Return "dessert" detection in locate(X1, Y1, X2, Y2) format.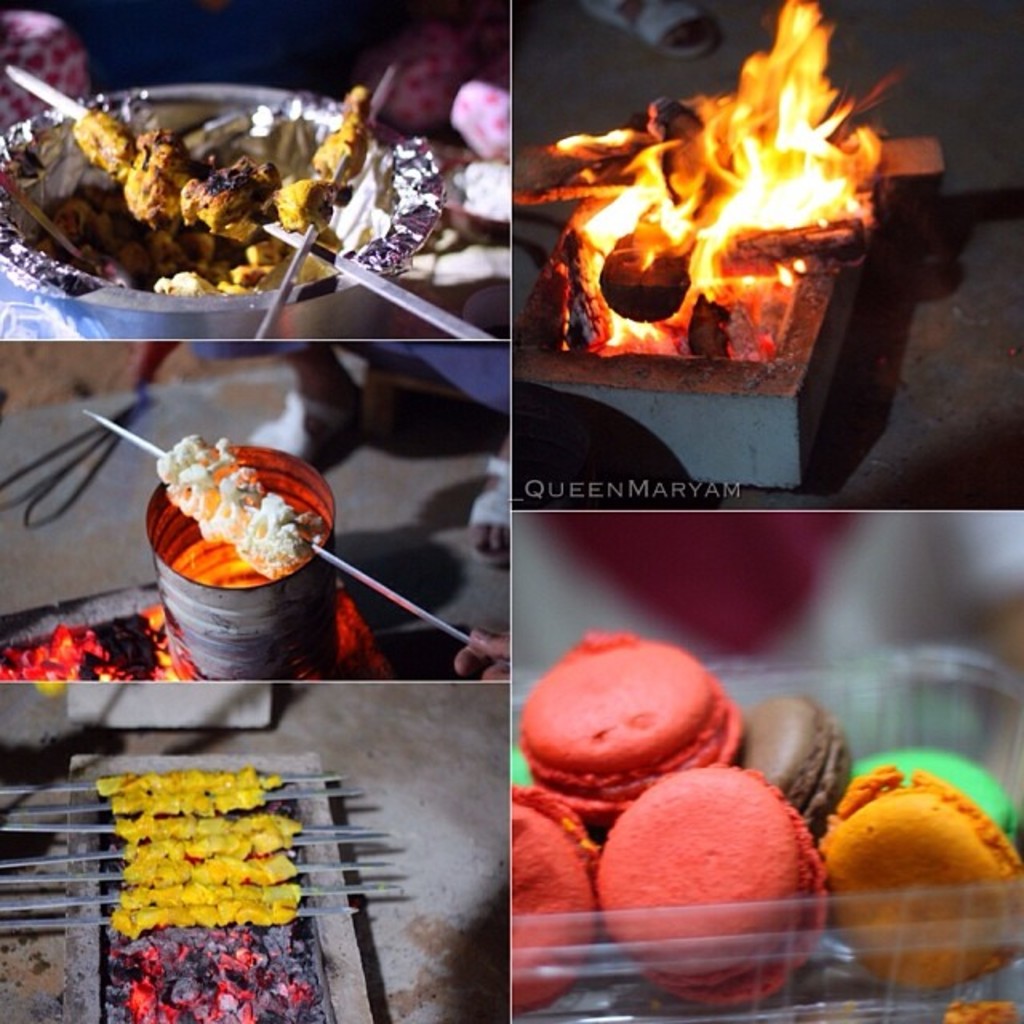
locate(814, 770, 1022, 998).
